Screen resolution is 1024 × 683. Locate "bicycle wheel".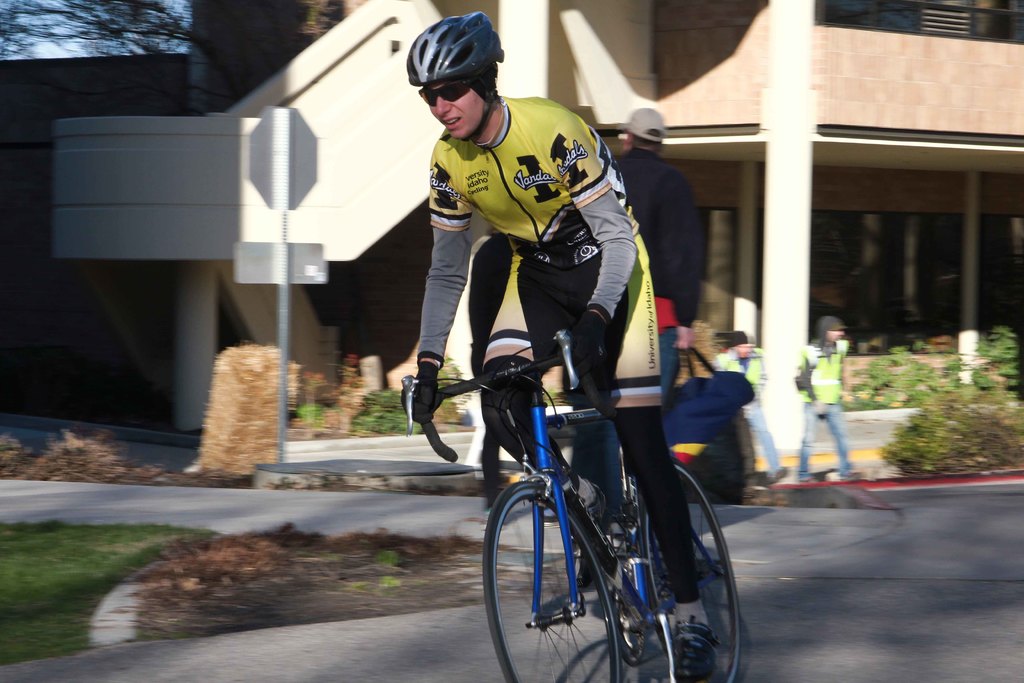
detection(490, 482, 636, 668).
